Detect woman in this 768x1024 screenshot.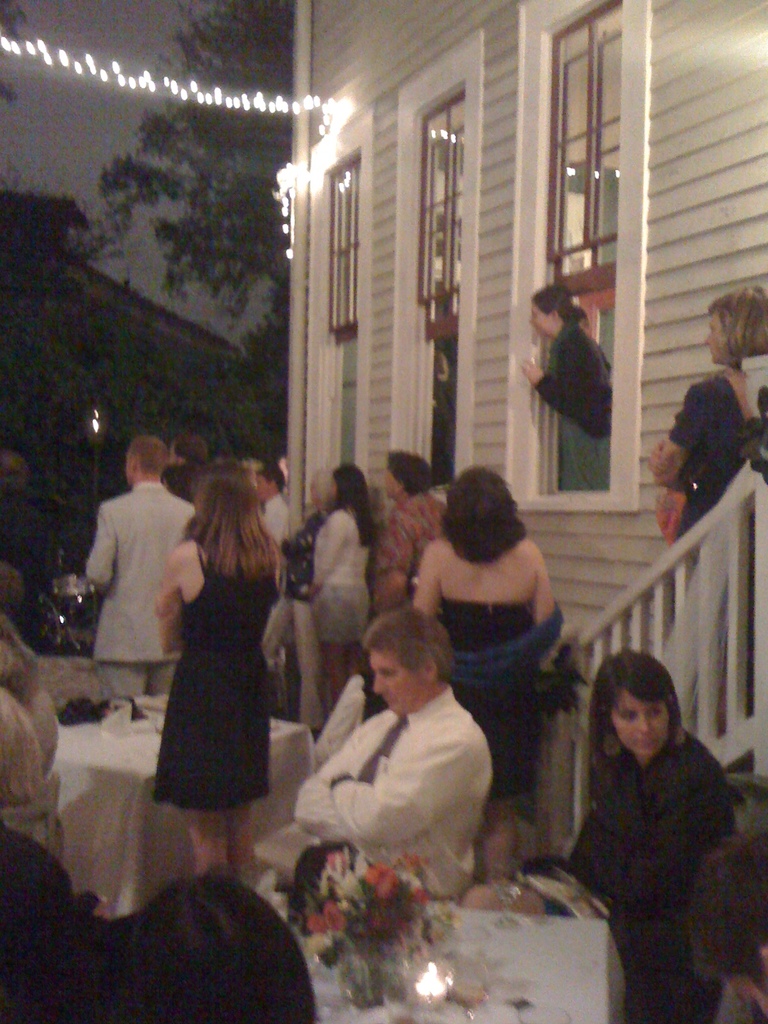
Detection: [143, 461, 287, 871].
